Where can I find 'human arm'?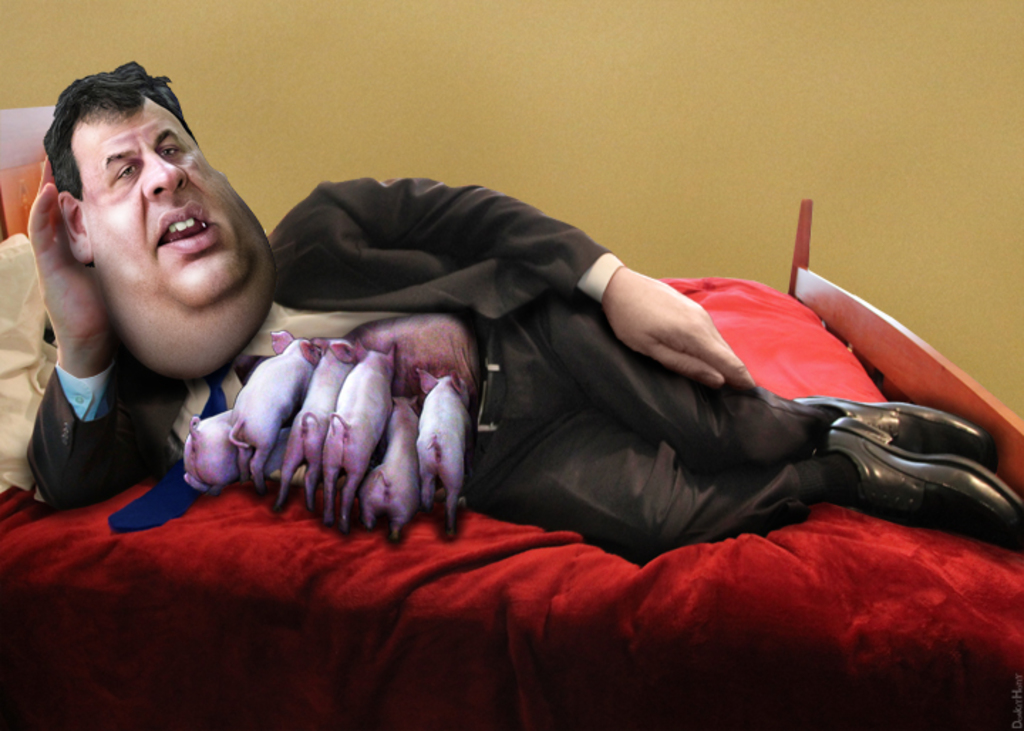
You can find it at <region>319, 181, 757, 384</region>.
